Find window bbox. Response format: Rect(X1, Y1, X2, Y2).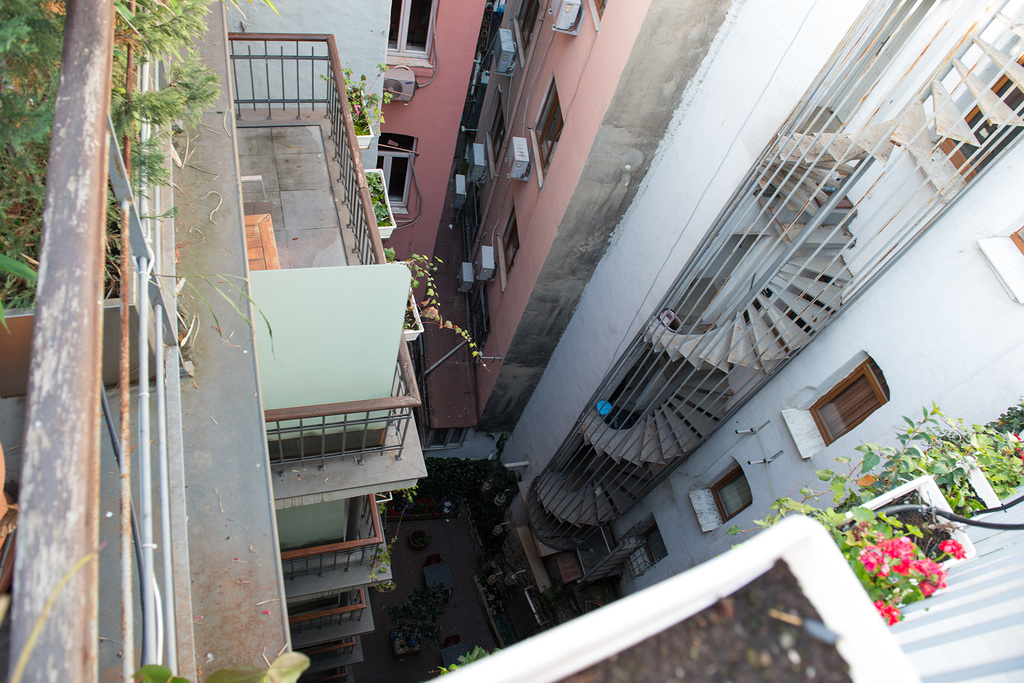
Rect(376, 133, 422, 216).
